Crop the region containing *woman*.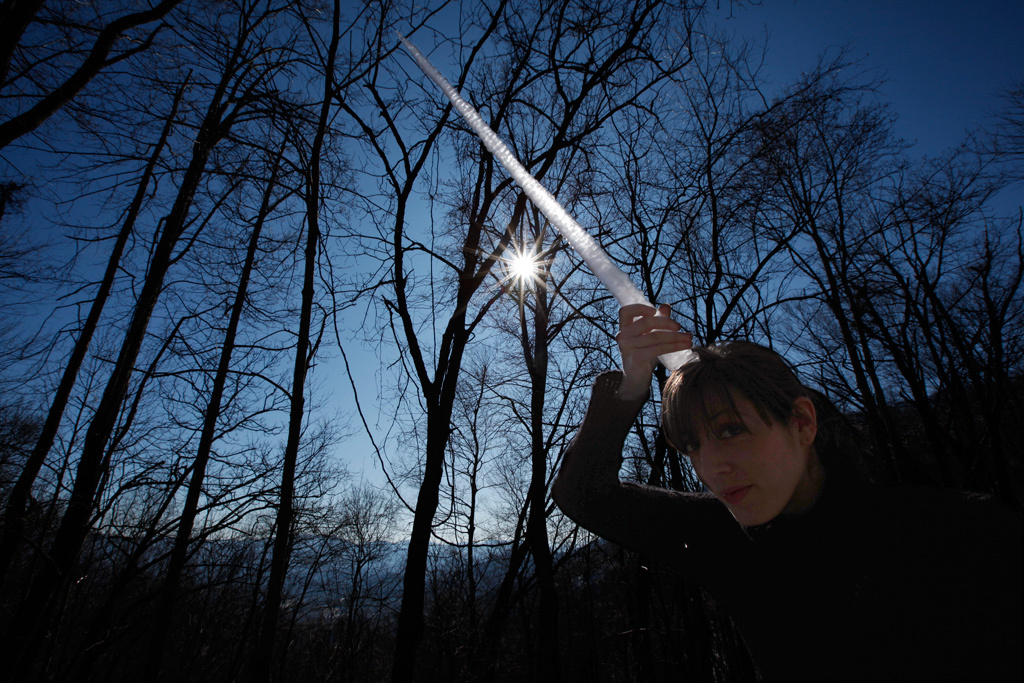
Crop region: region(554, 318, 876, 620).
